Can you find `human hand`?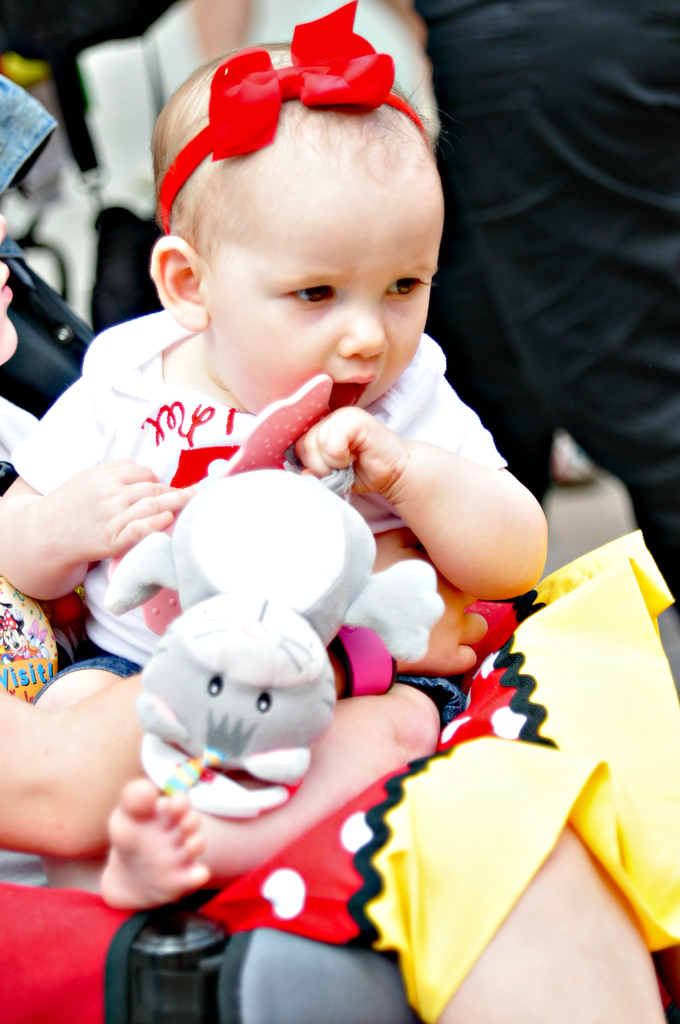
Yes, bounding box: box=[369, 526, 488, 678].
